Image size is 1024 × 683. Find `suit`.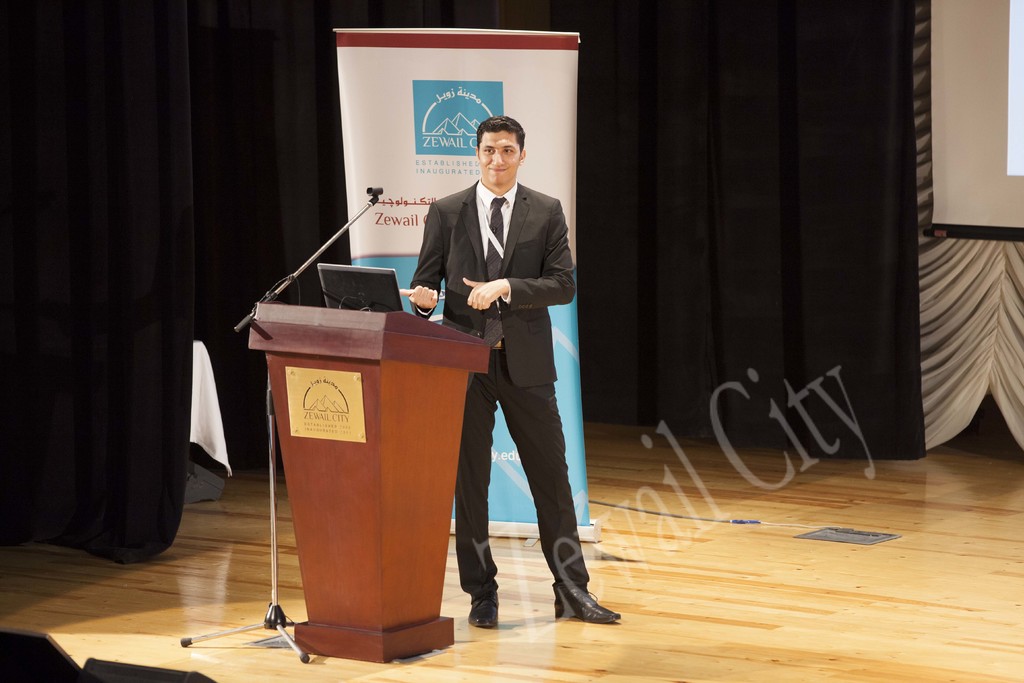
(424, 119, 587, 611).
